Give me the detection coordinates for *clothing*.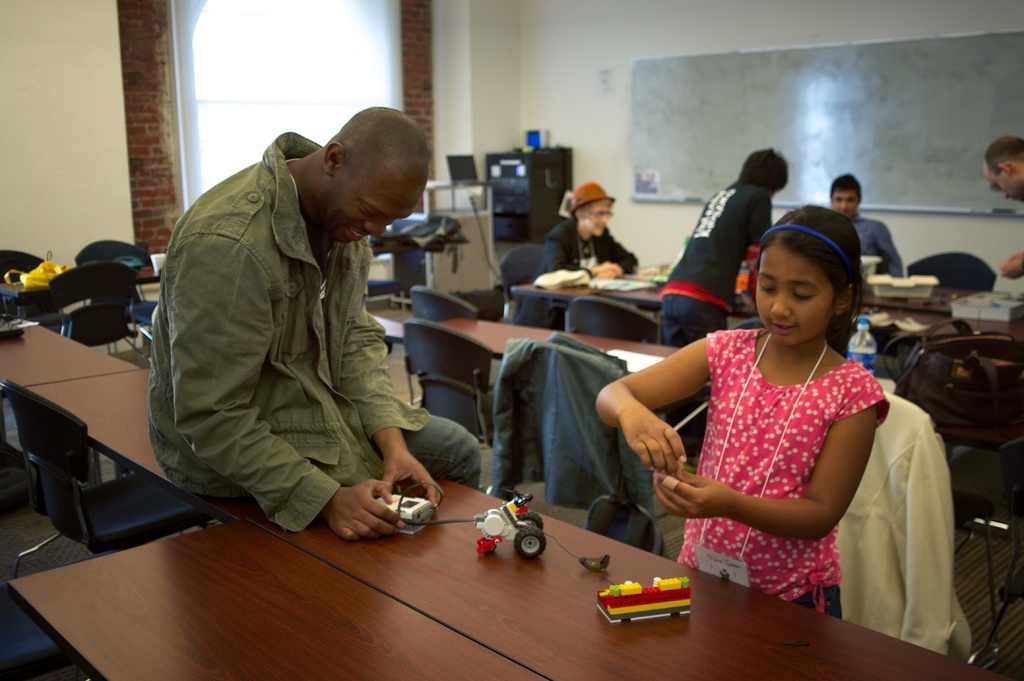
BBox(657, 185, 771, 345).
